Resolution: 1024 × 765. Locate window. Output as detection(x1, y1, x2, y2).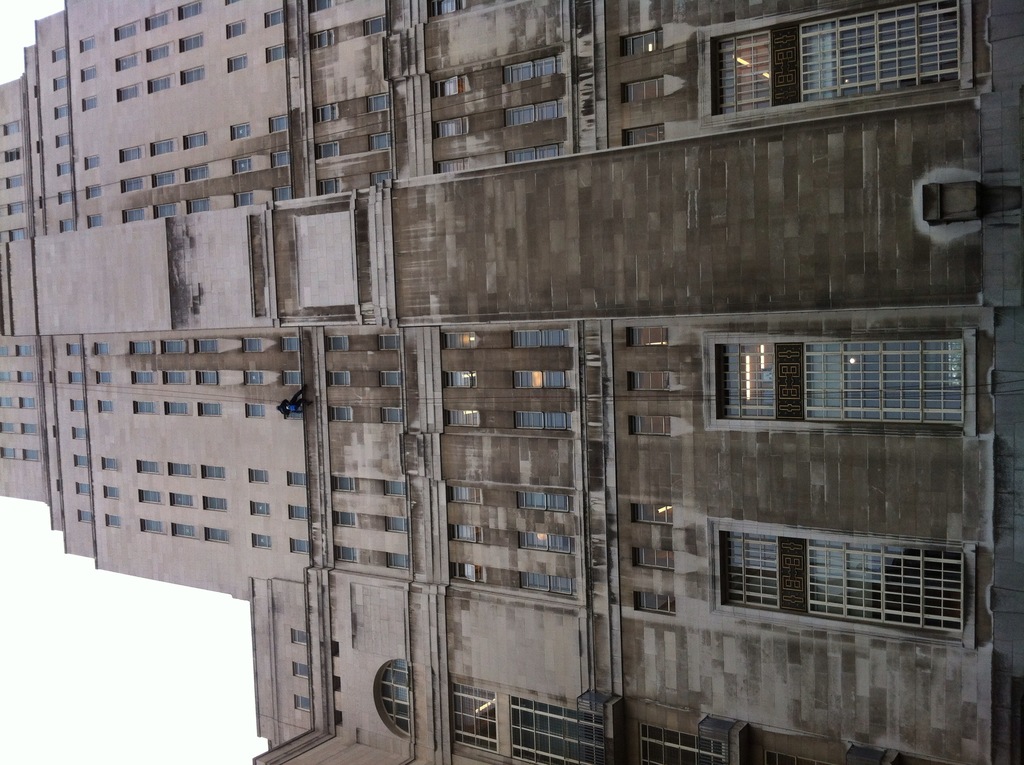
detection(117, 88, 141, 98).
